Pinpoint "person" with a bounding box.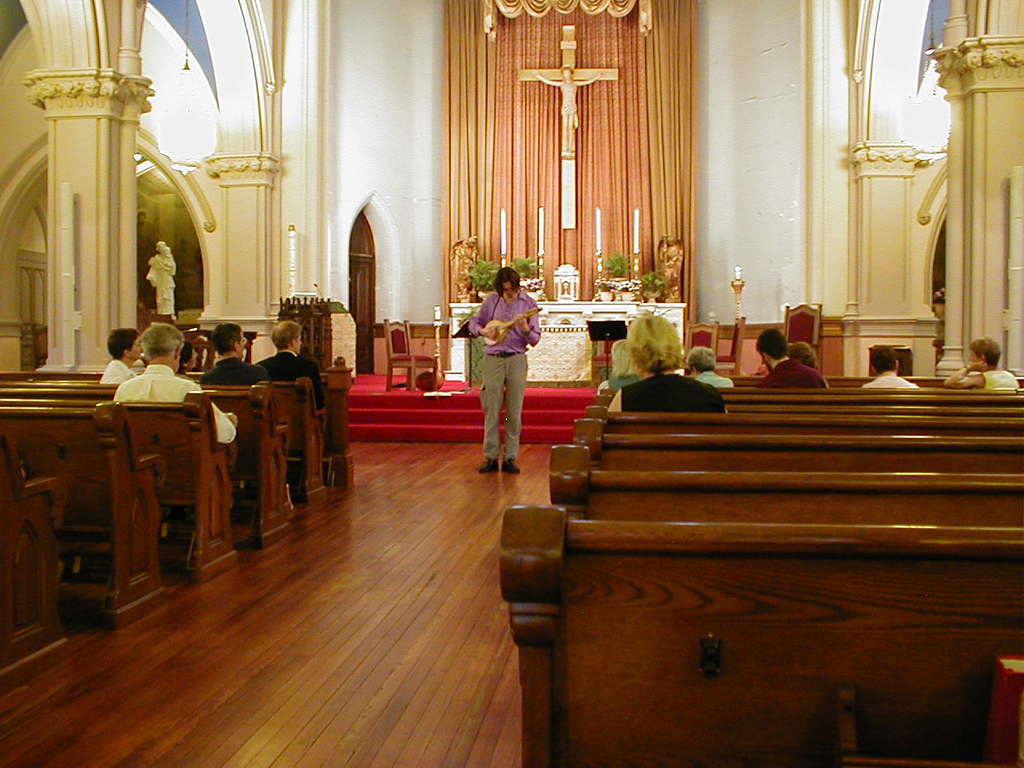
select_region(753, 330, 826, 394).
